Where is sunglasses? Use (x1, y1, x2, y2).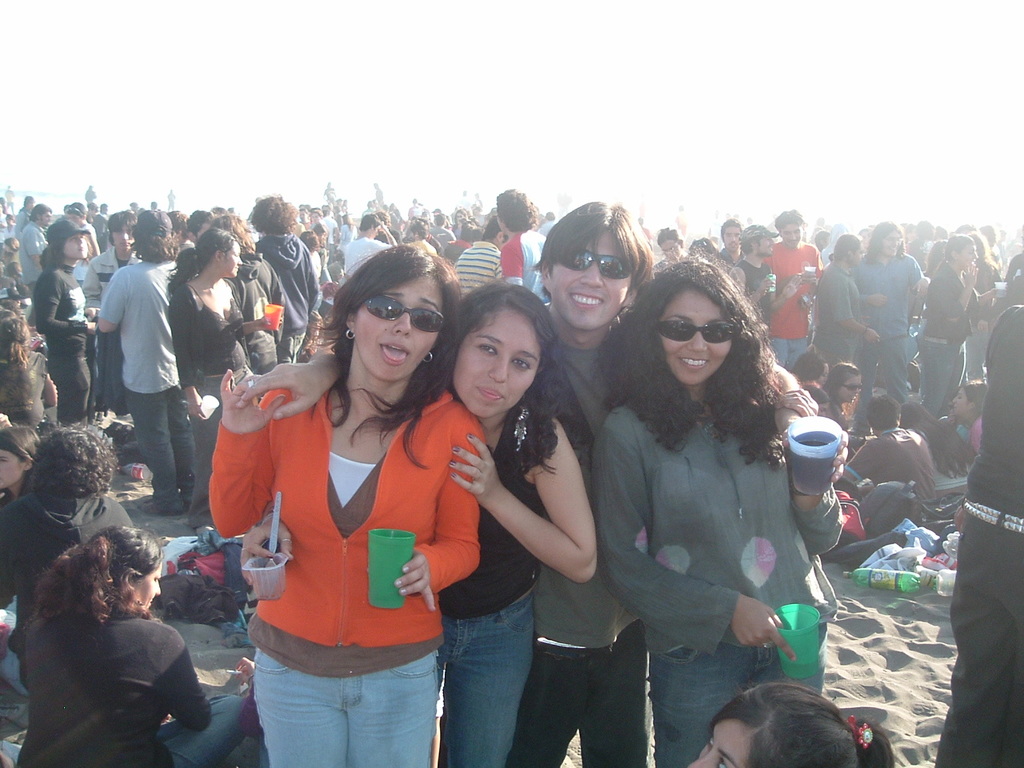
(654, 324, 736, 346).
